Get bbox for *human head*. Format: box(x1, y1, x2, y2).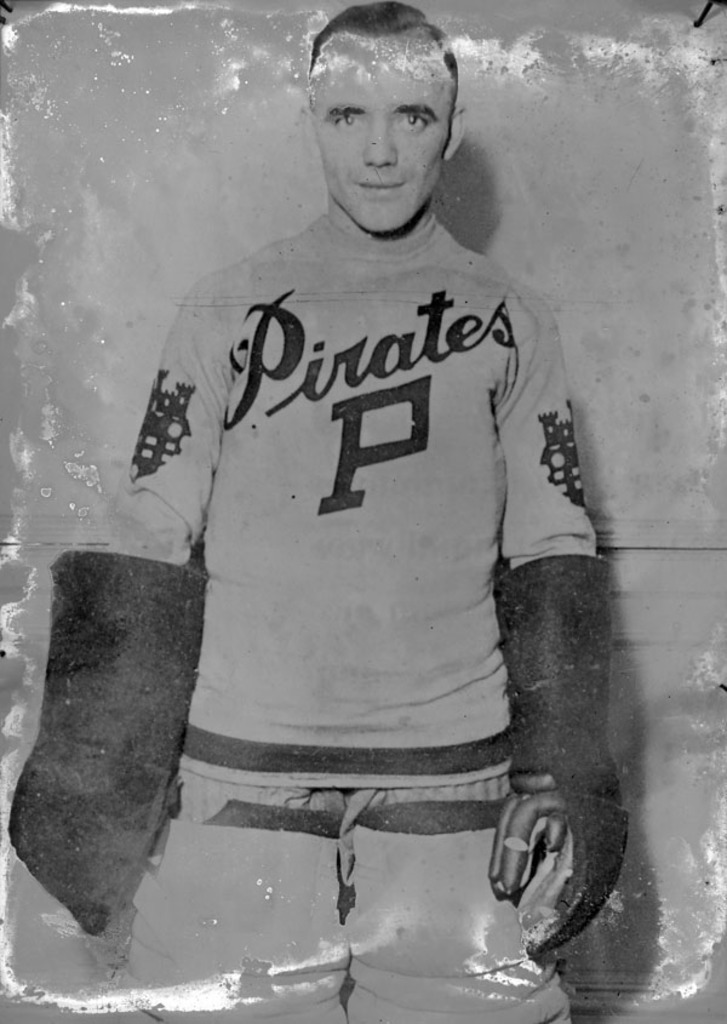
box(307, 0, 463, 184).
